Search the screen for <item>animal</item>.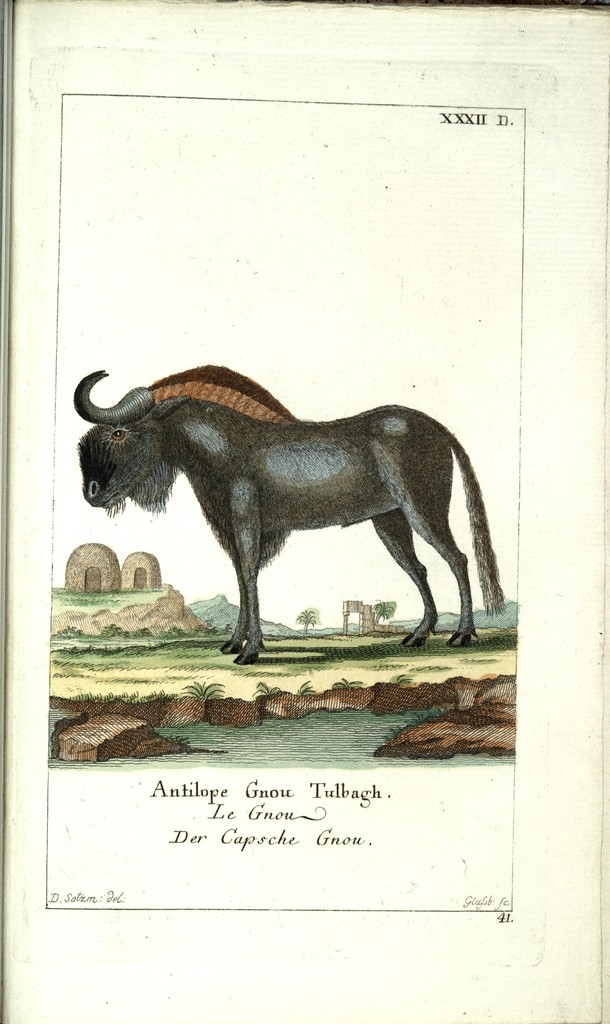
Found at box(73, 367, 509, 668).
